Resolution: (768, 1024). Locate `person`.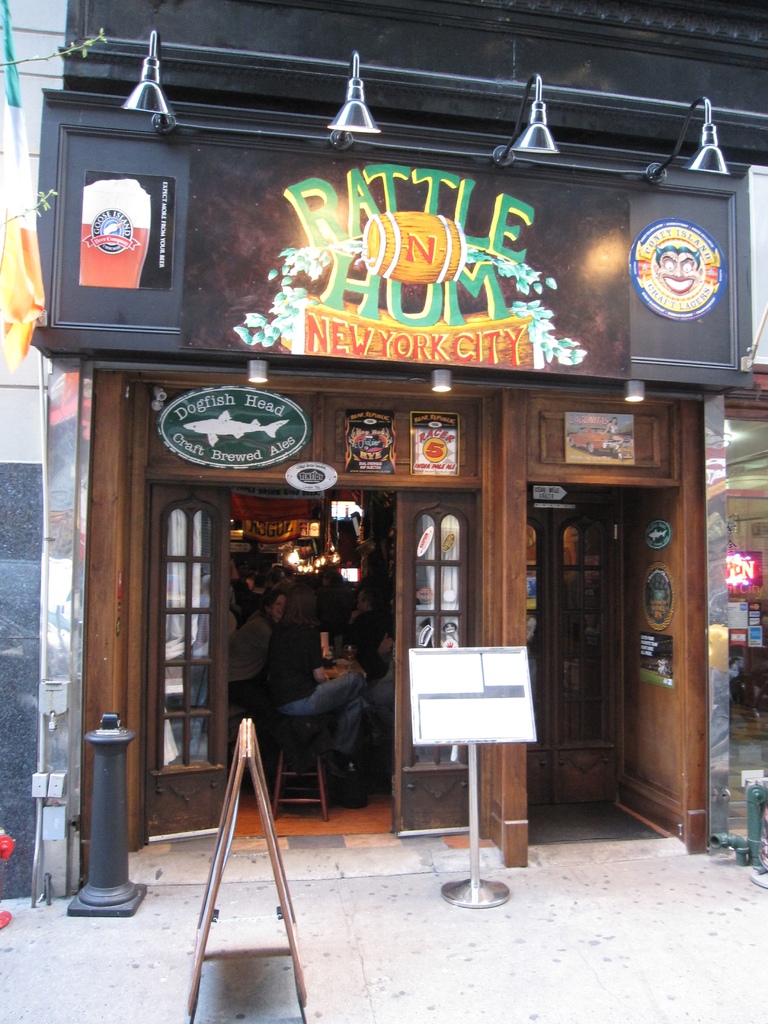
bbox=[282, 650, 380, 774].
